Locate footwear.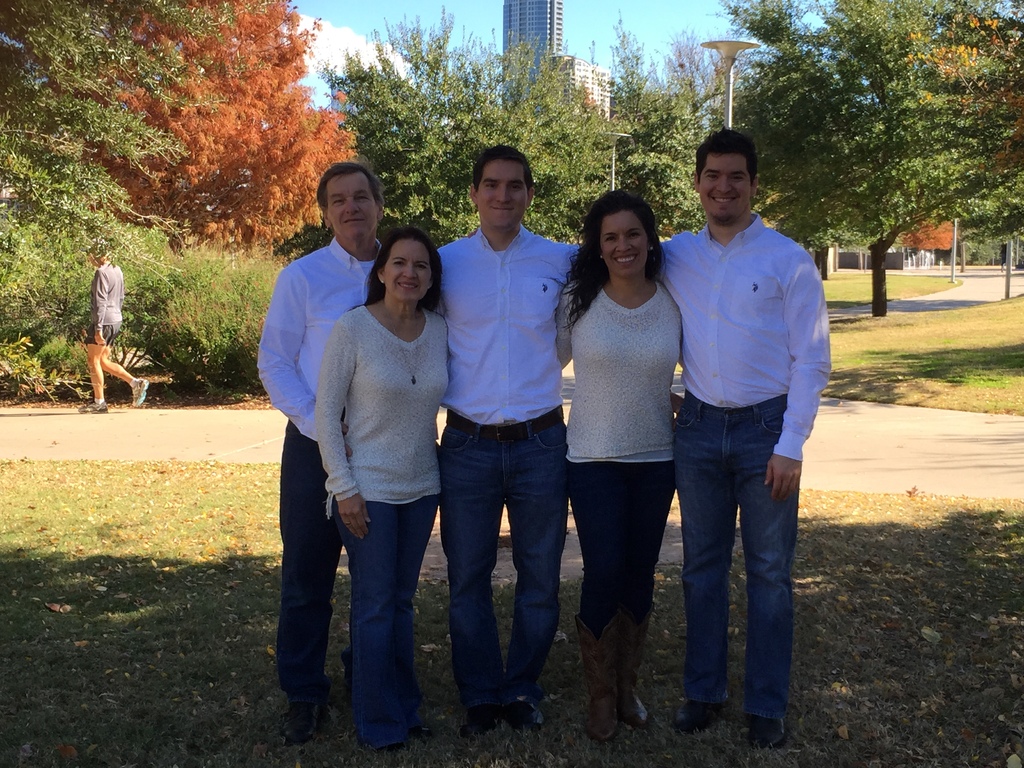
Bounding box: BBox(131, 379, 151, 408).
